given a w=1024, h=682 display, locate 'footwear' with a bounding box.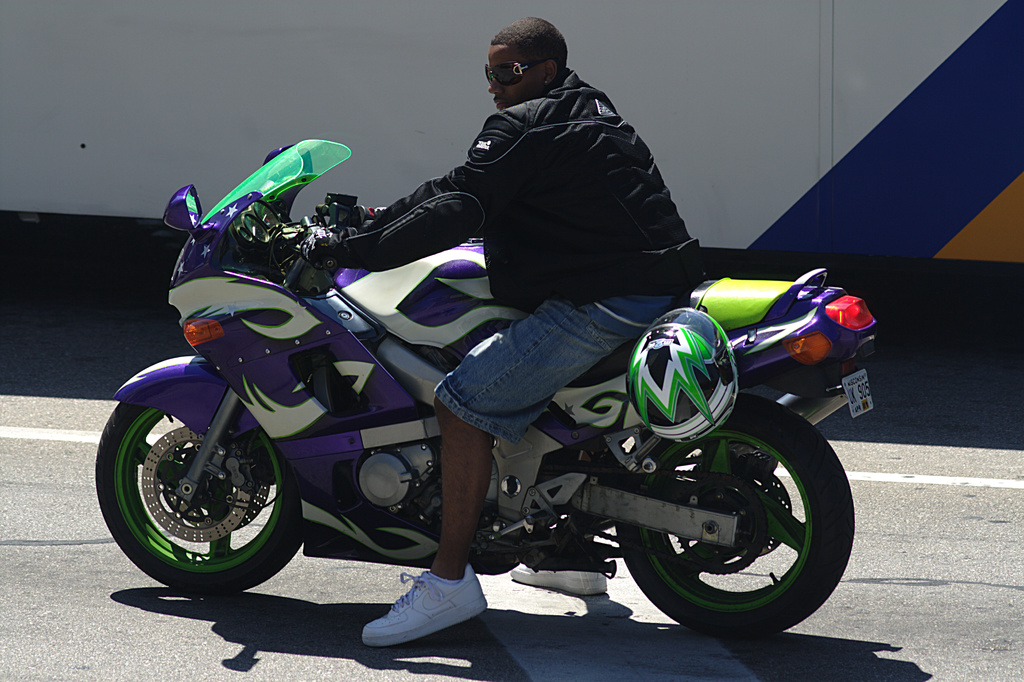
Located: 370, 575, 485, 656.
